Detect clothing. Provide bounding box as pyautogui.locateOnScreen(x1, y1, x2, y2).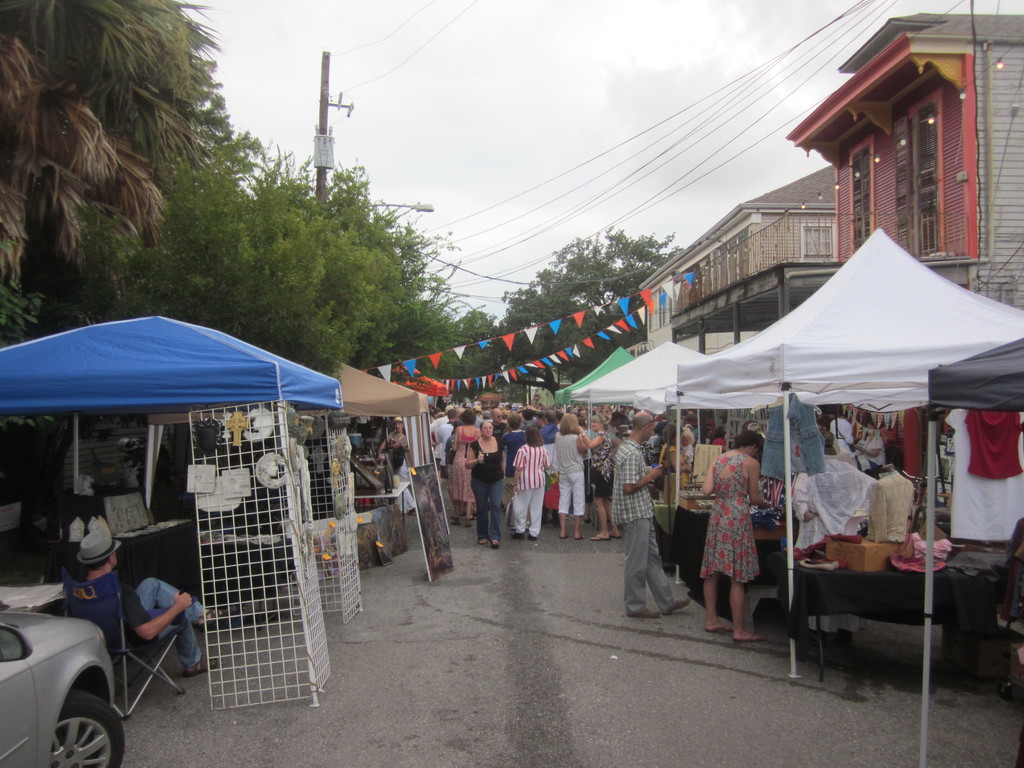
pyautogui.locateOnScreen(378, 429, 413, 511).
